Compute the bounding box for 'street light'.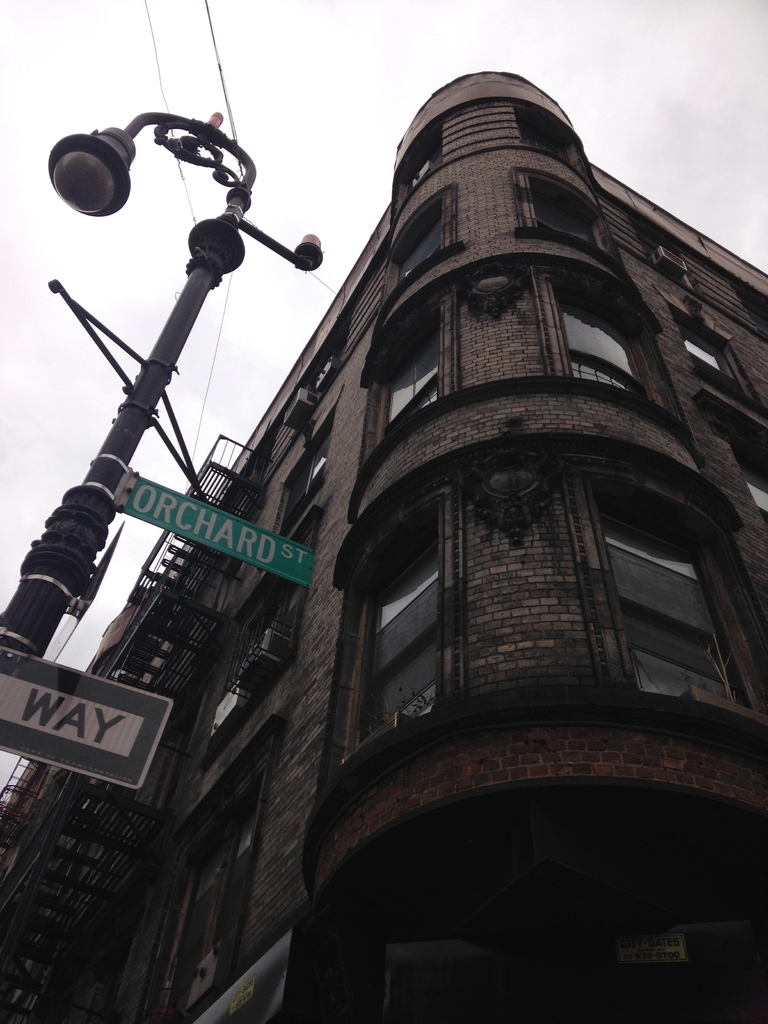
19, 32, 274, 747.
